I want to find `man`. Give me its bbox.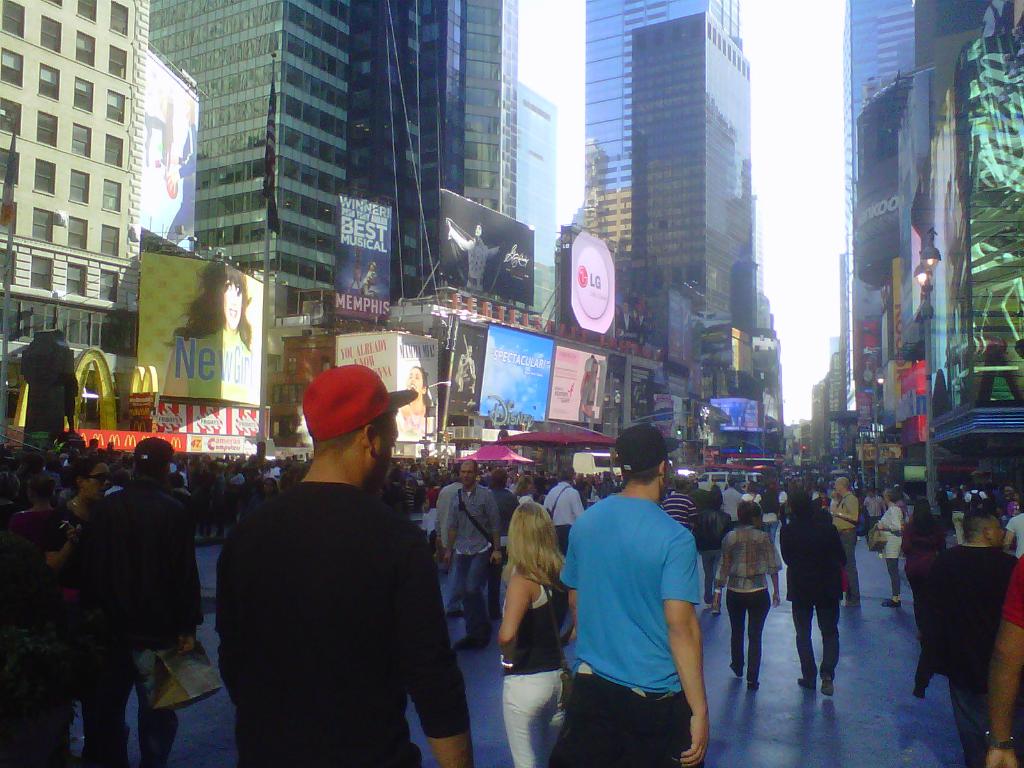
[x1=790, y1=477, x2=845, y2=698].
